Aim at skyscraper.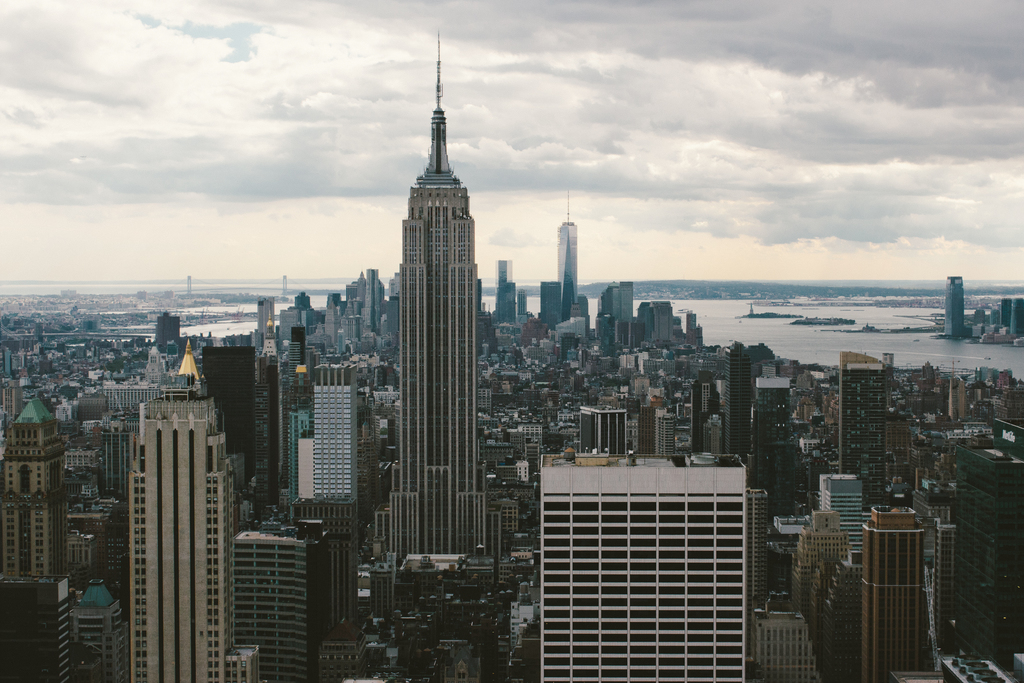
Aimed at box(849, 504, 948, 682).
